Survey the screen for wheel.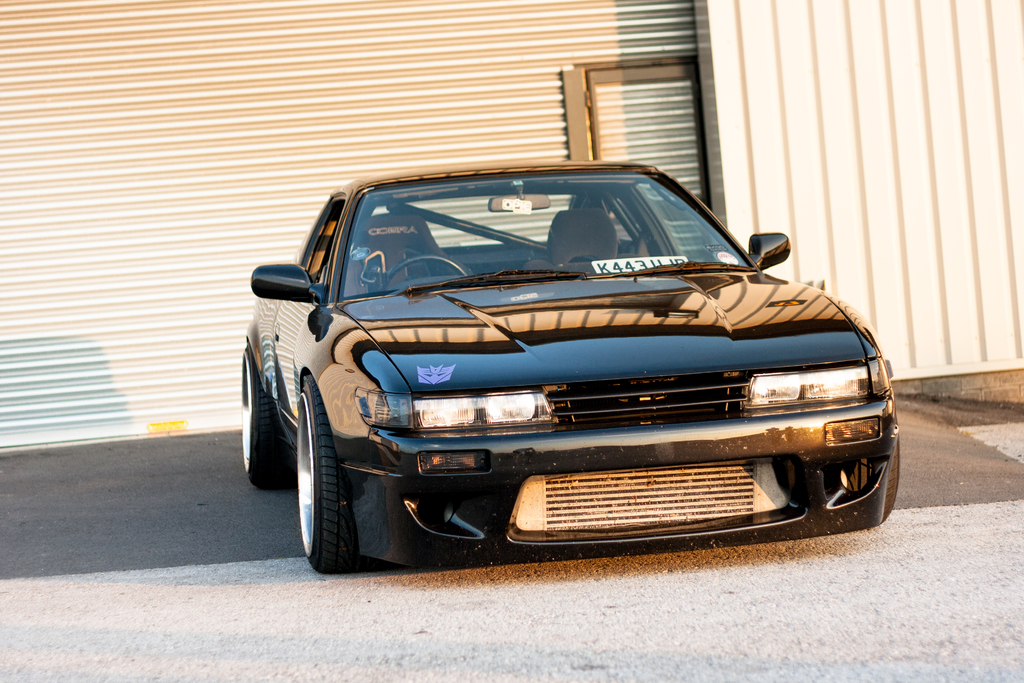
Survey found: 286, 372, 380, 578.
